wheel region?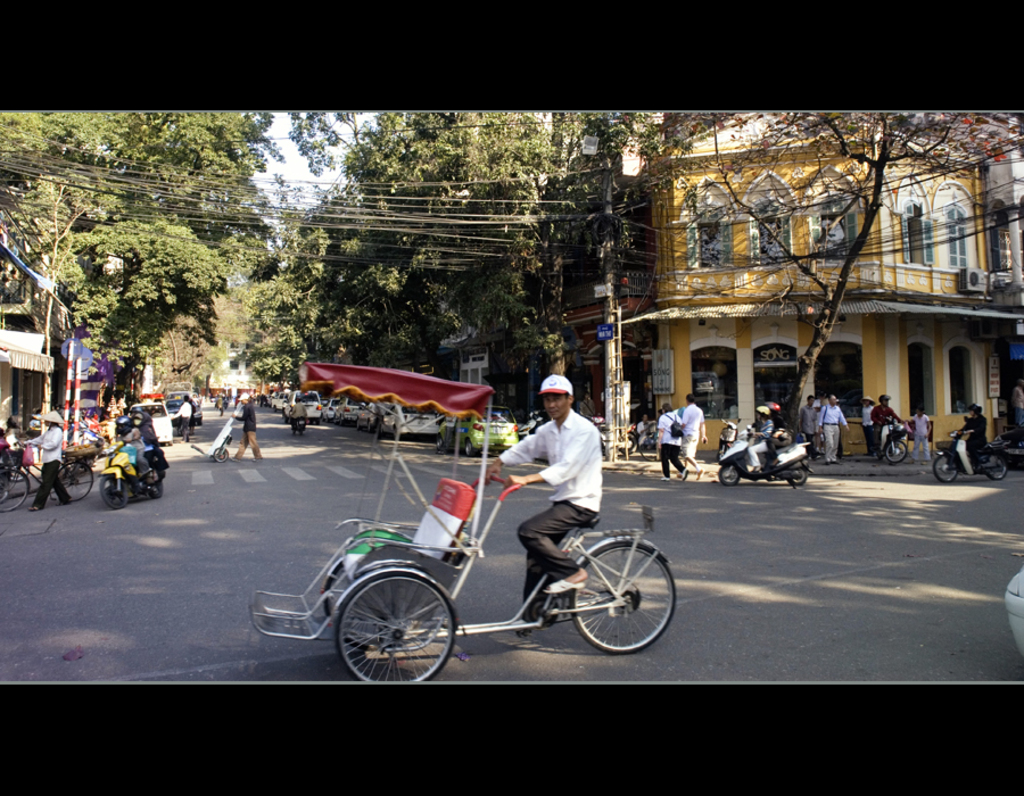
<region>0, 465, 34, 513</region>
